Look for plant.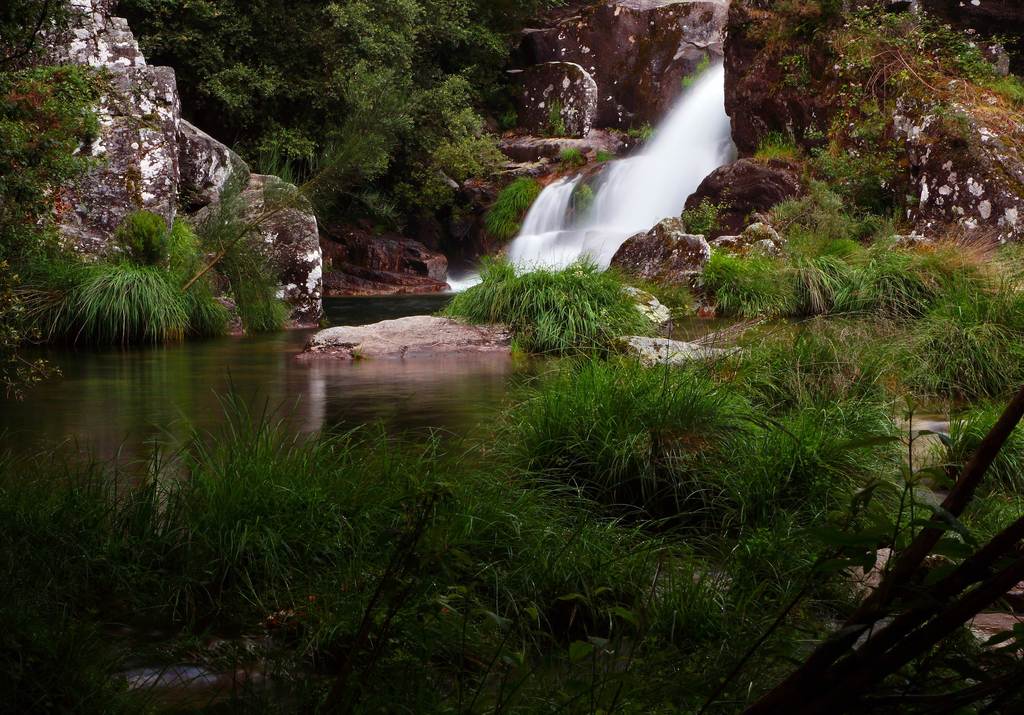
Found: box(557, 143, 579, 166).
